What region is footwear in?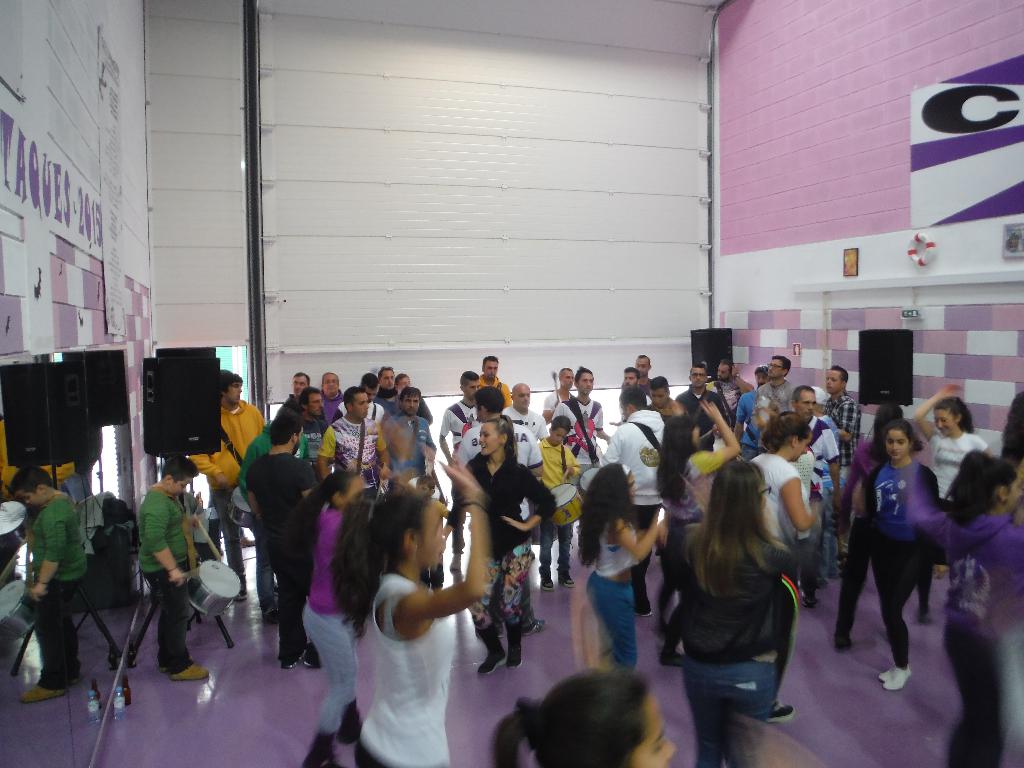
<bbox>767, 701, 794, 723</bbox>.
